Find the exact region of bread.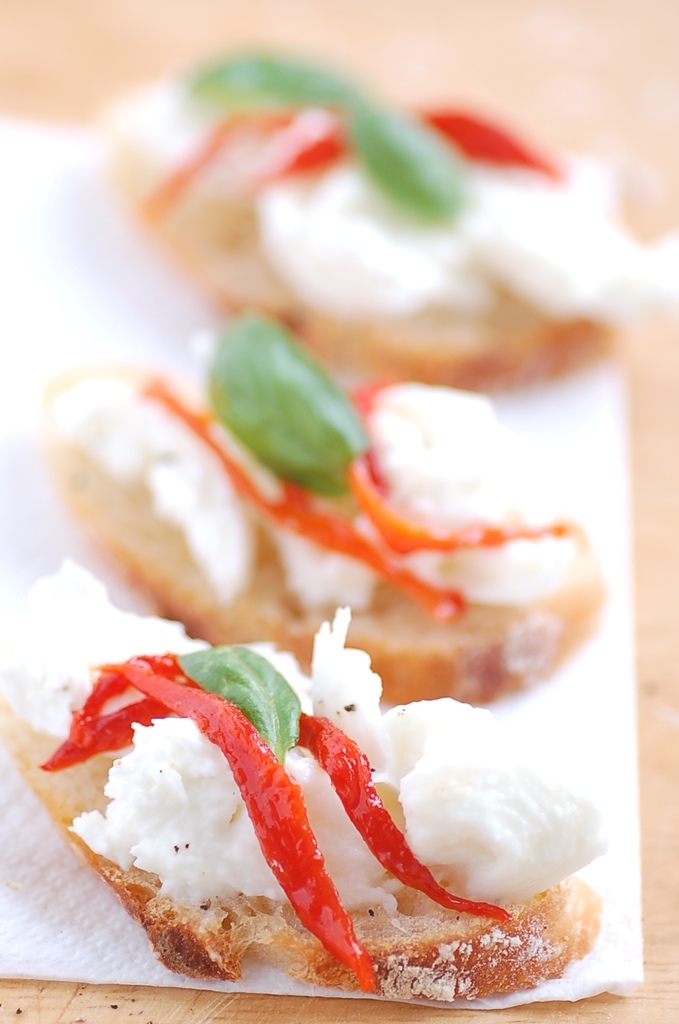
Exact region: bbox=[120, 140, 612, 396].
